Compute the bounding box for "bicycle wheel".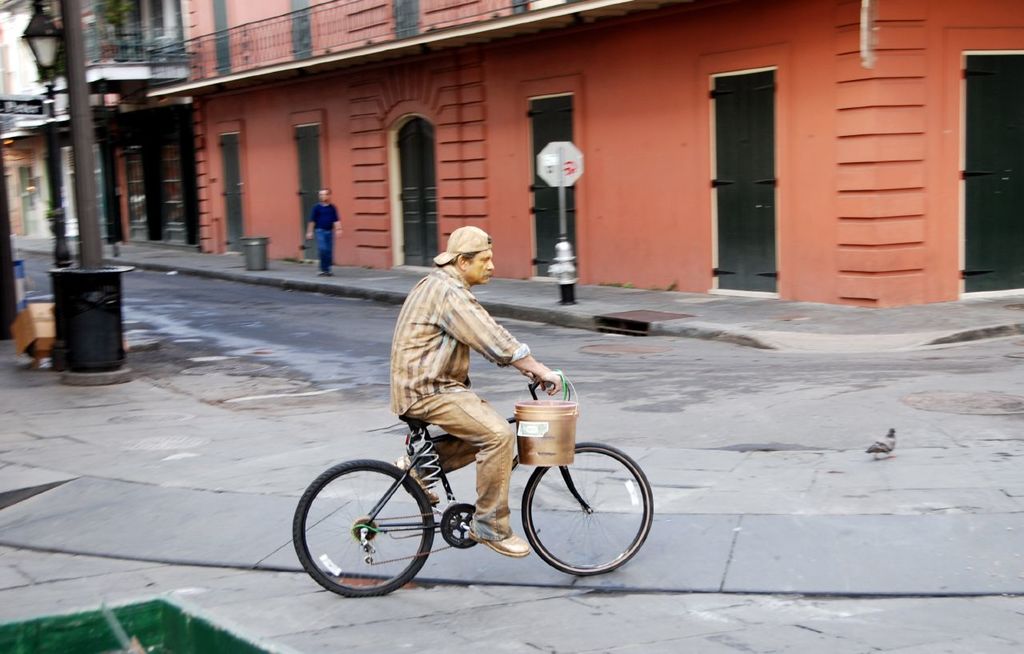
x1=291 y1=455 x2=432 y2=608.
